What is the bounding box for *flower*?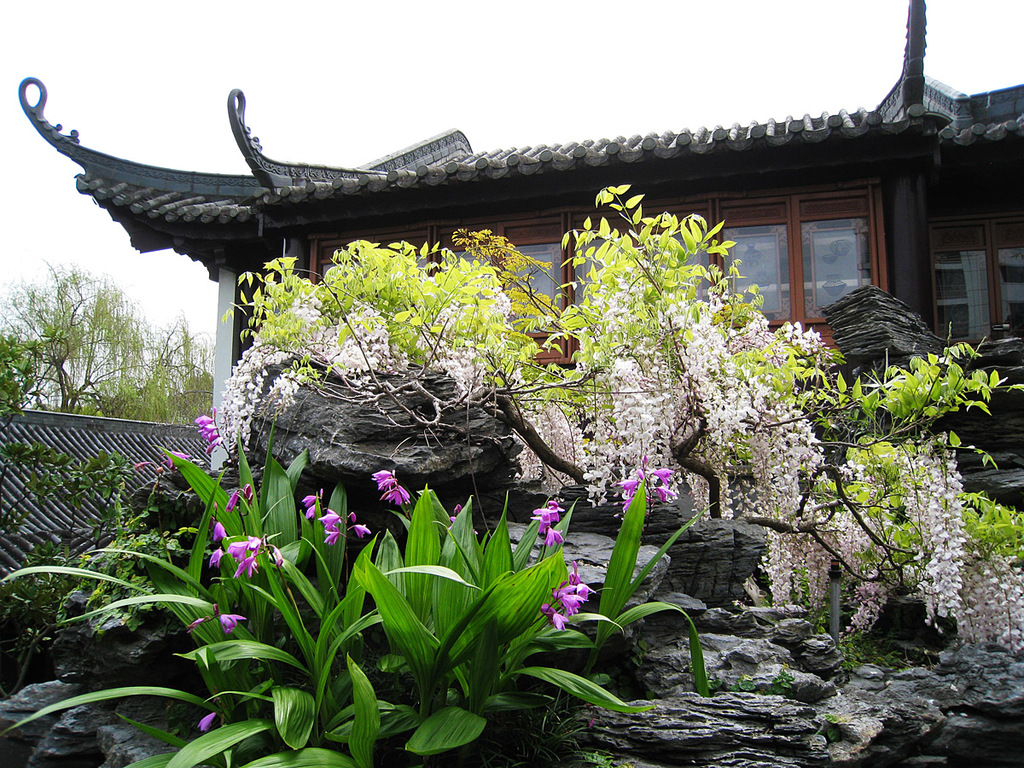
<bbox>167, 448, 191, 469</bbox>.
